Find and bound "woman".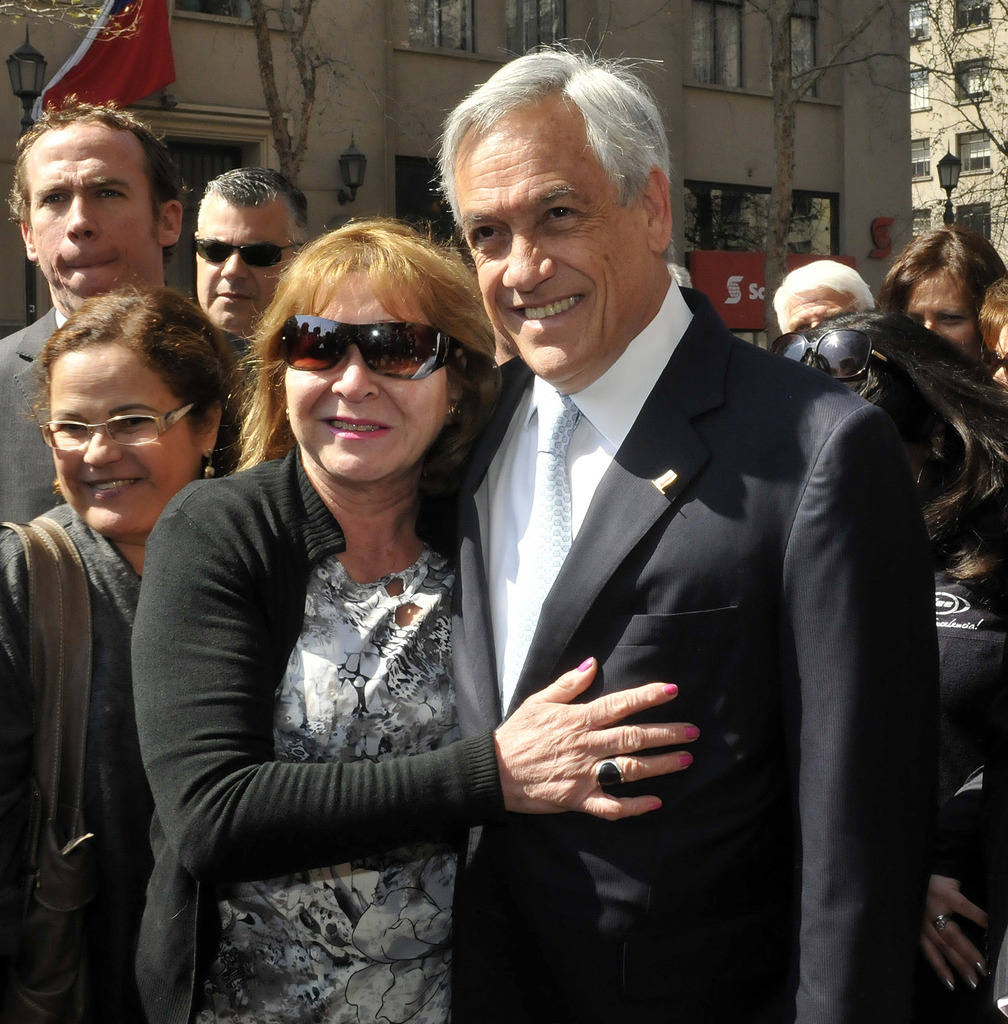
Bound: select_region(147, 178, 569, 1023).
